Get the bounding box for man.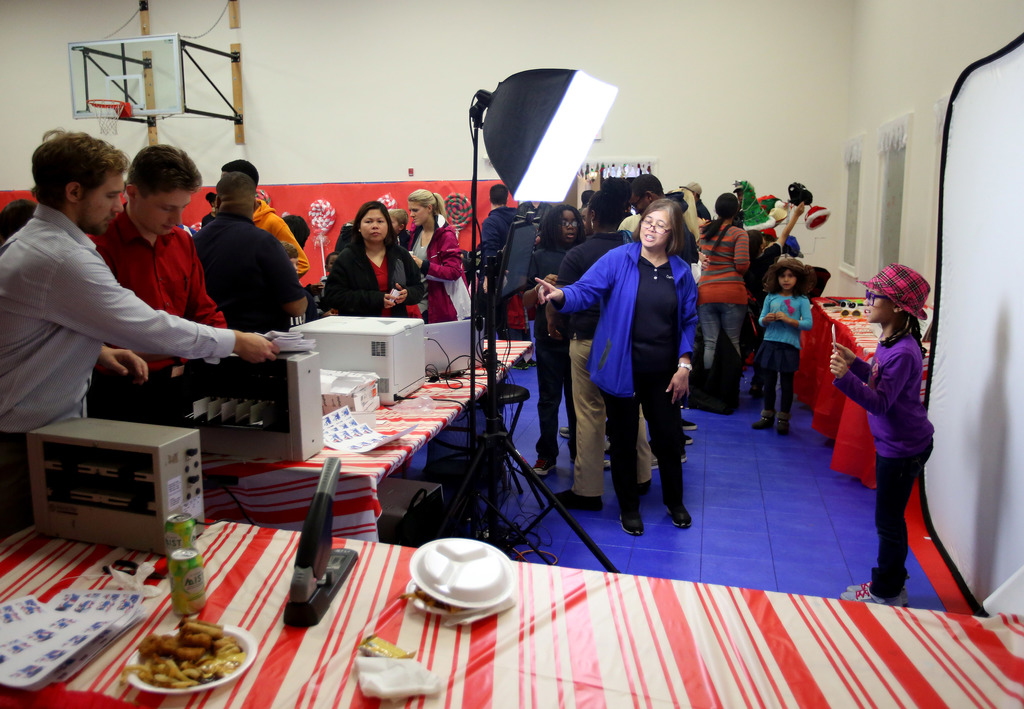
box=[81, 144, 230, 420].
